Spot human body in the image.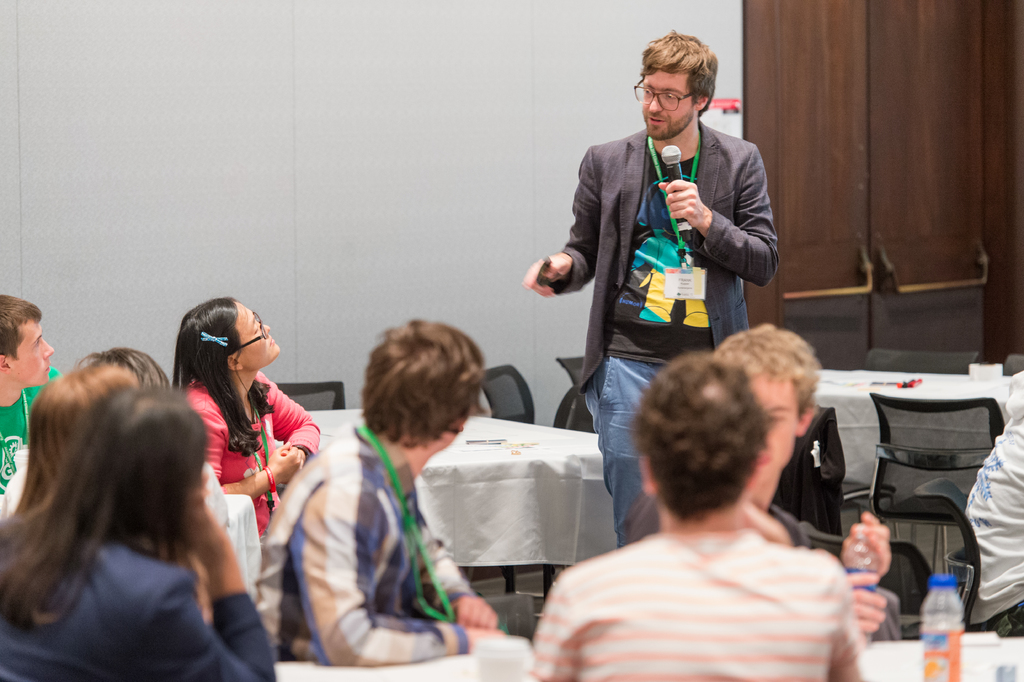
human body found at [260,318,507,669].
